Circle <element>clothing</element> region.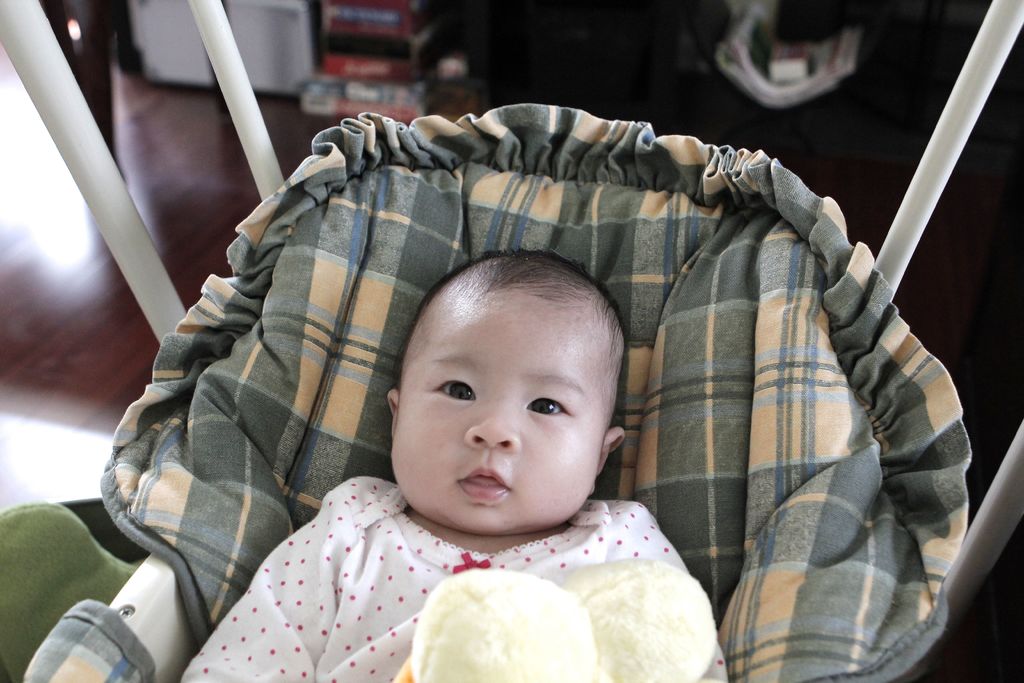
Region: rect(193, 441, 765, 666).
